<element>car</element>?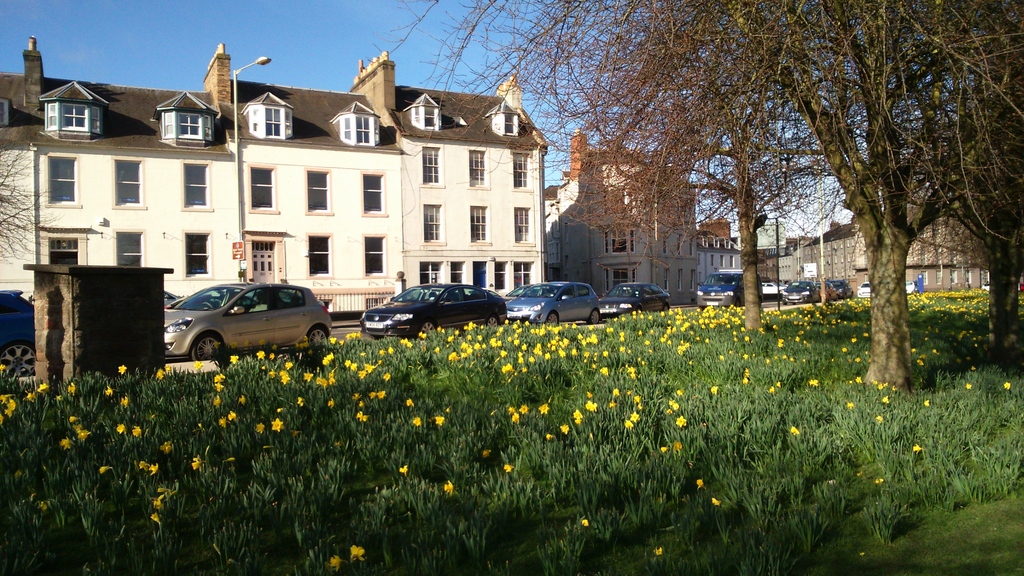
(595, 283, 672, 315)
